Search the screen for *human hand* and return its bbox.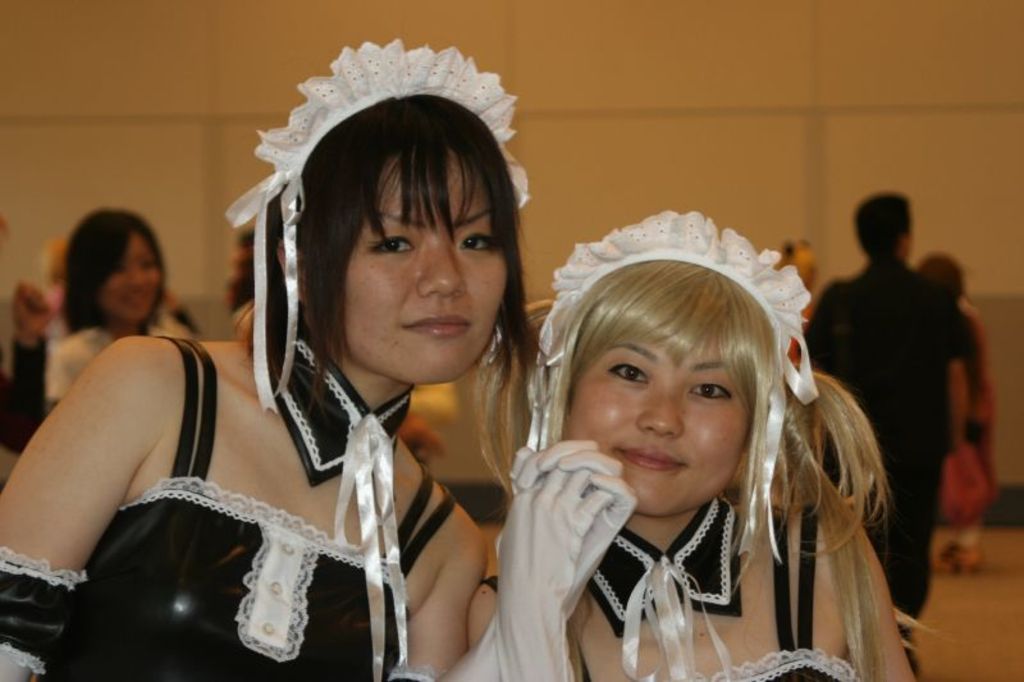
Found: locate(509, 431, 639, 623).
